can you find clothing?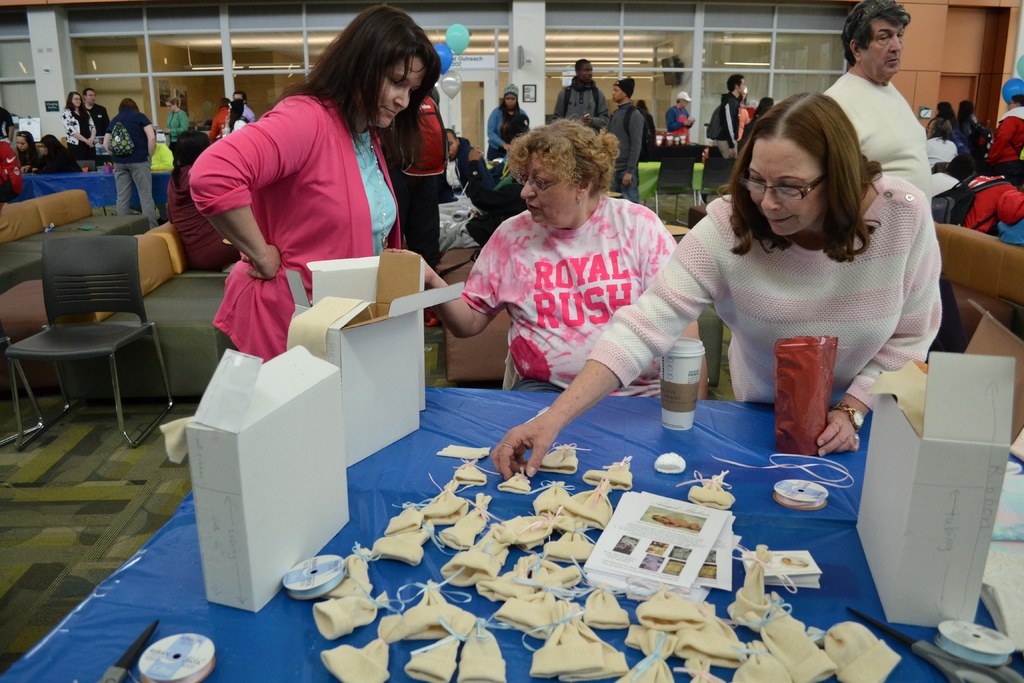
Yes, bounding box: x1=653 y1=185 x2=939 y2=409.
